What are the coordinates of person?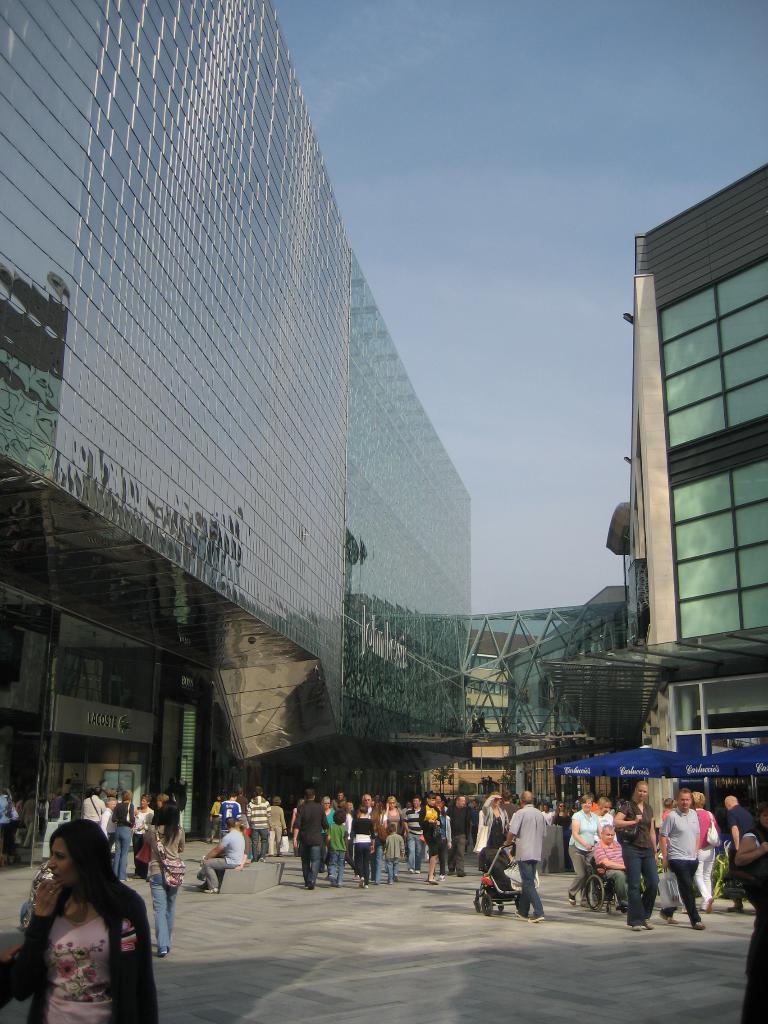
(498, 797, 555, 924).
